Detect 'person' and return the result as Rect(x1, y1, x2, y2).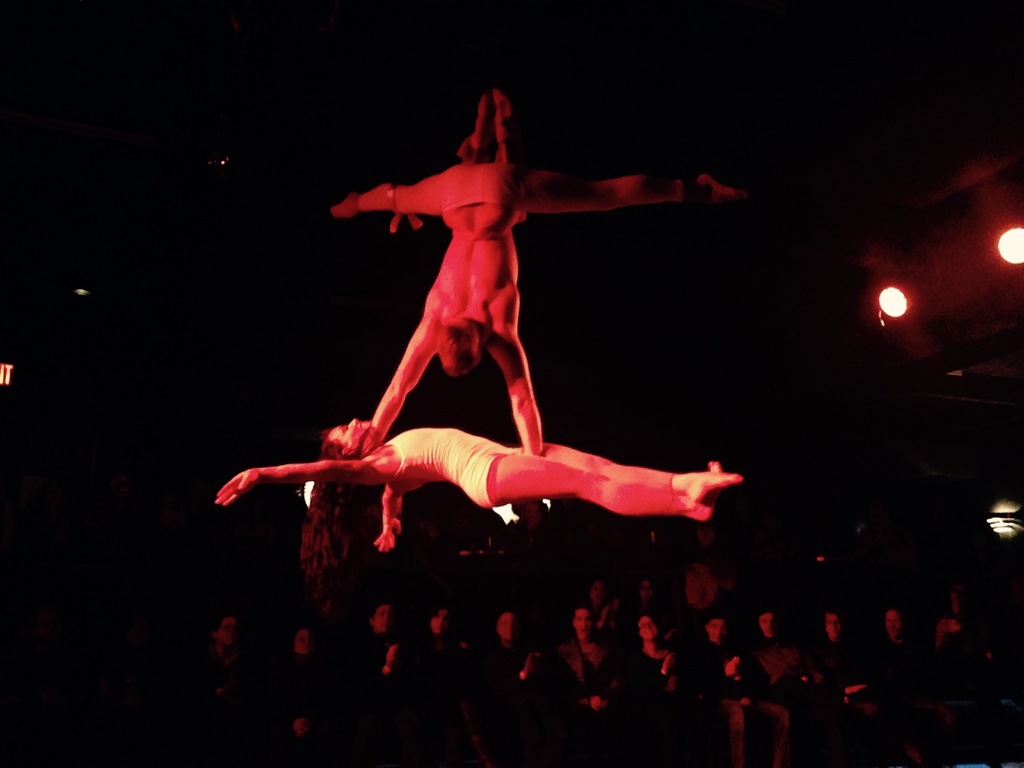
Rect(261, 100, 729, 574).
